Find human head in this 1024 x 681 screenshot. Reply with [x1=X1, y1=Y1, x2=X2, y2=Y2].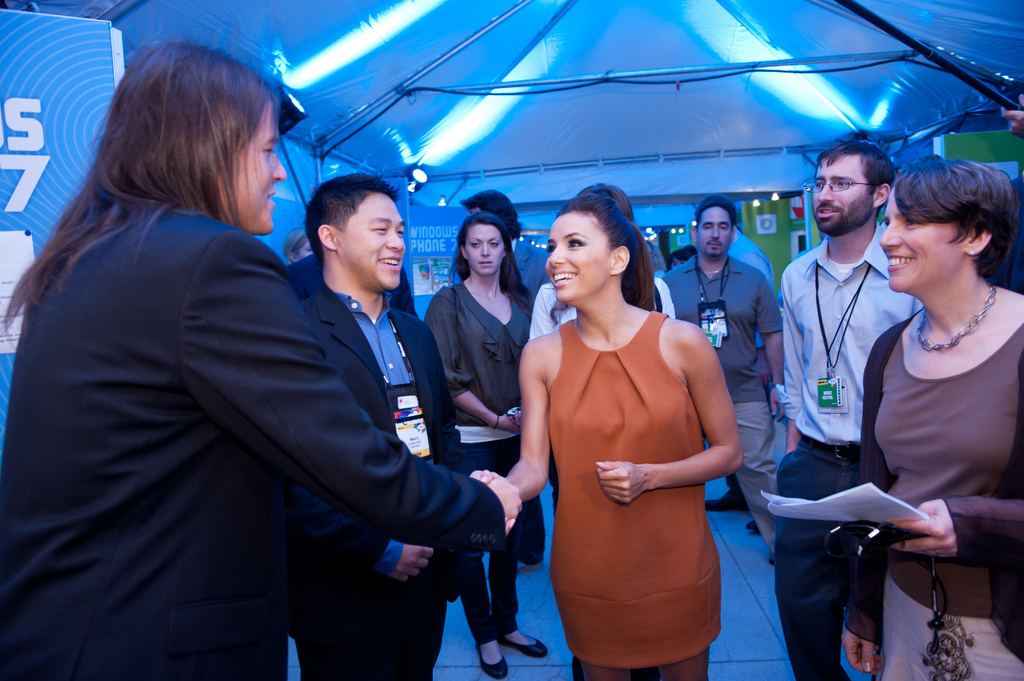
[x1=452, y1=189, x2=522, y2=238].
